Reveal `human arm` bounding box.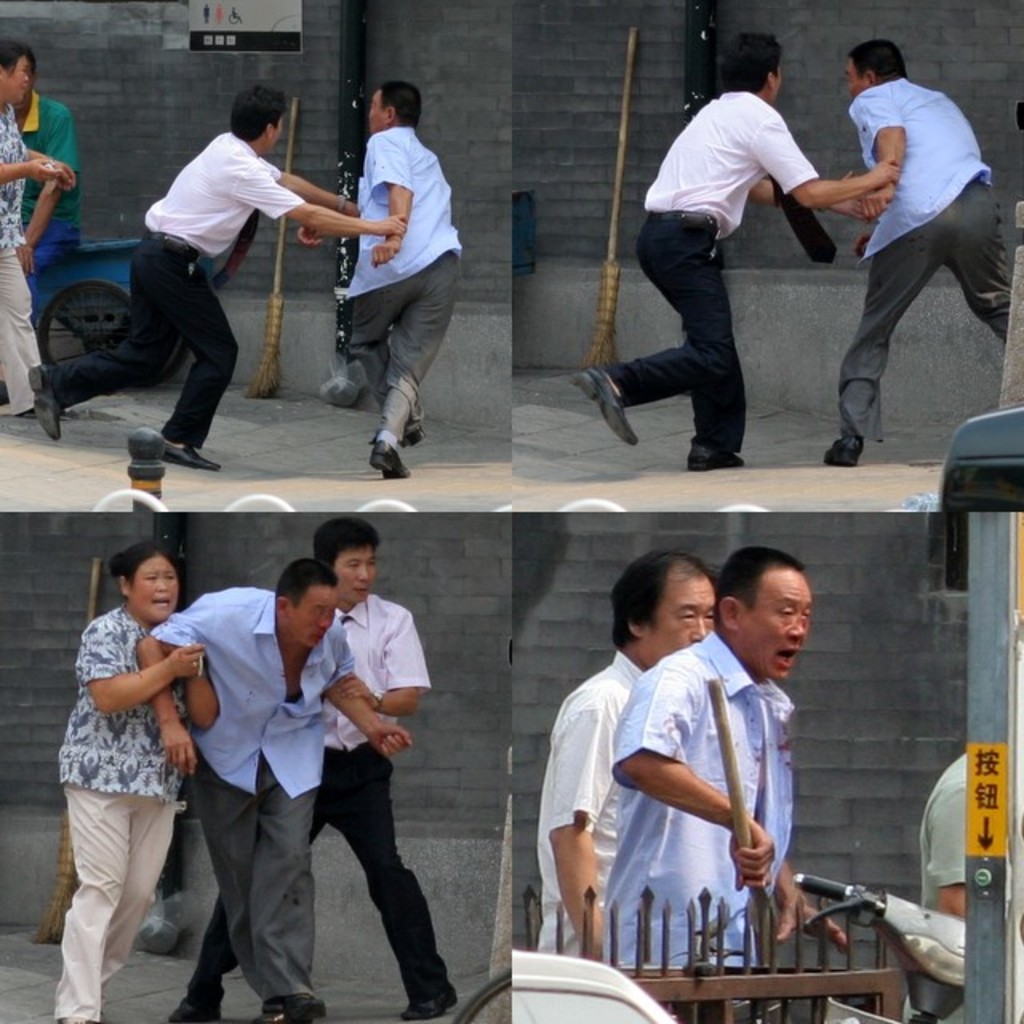
Revealed: [left=613, top=662, right=773, bottom=890].
